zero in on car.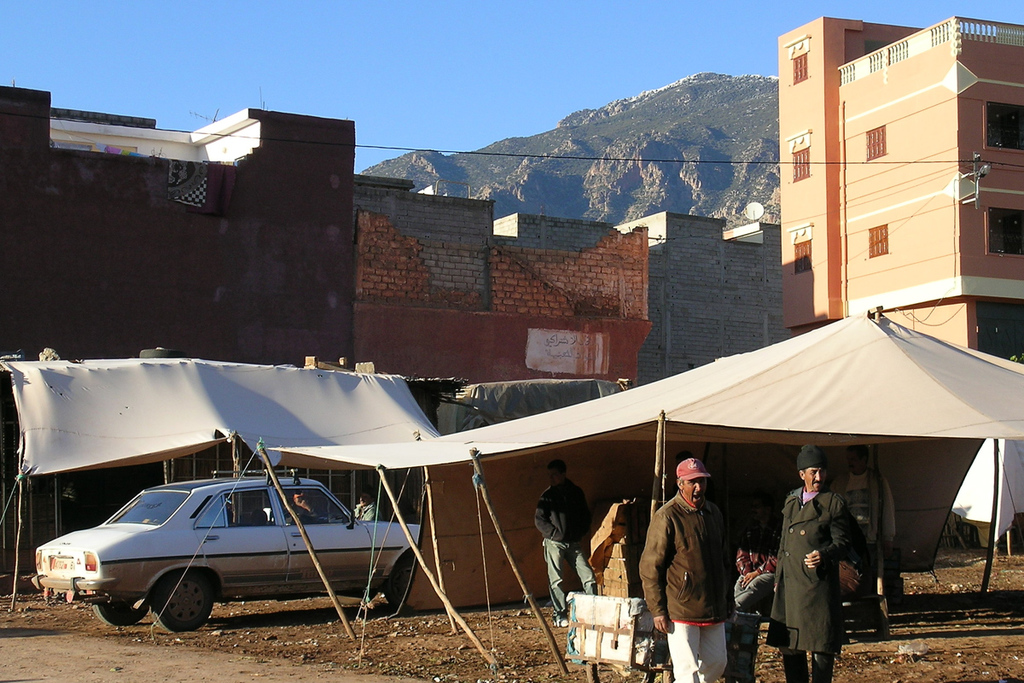
Zeroed in: <bbox>26, 474, 432, 645</bbox>.
